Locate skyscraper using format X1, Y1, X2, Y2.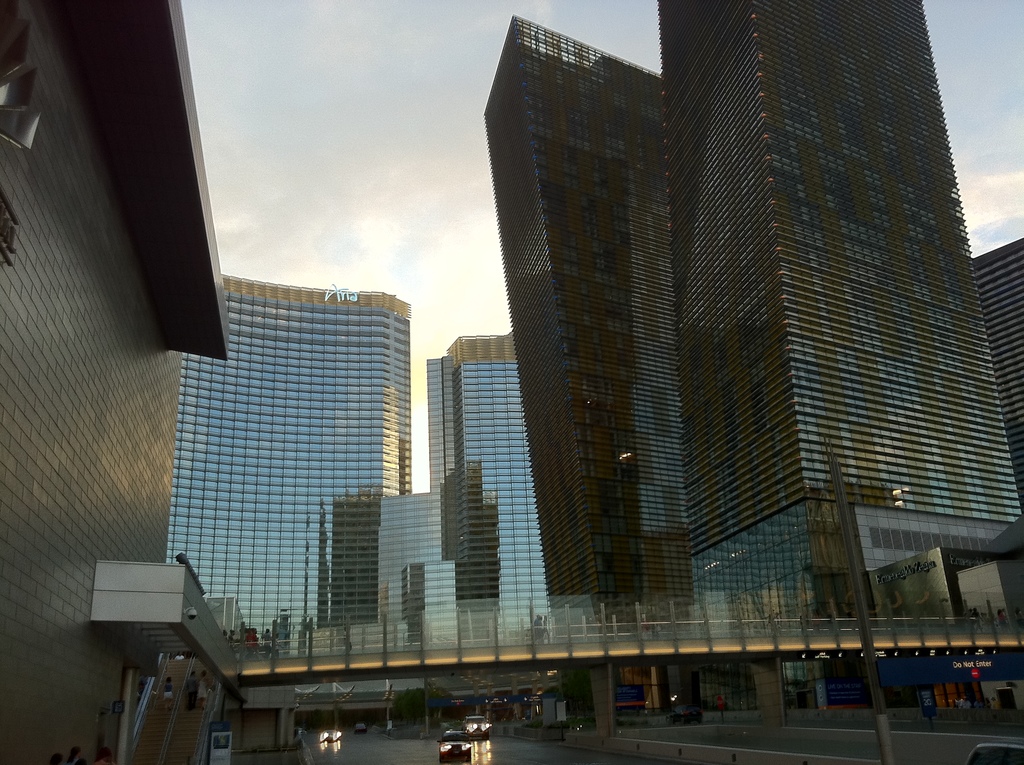
667, 0, 1023, 633.
